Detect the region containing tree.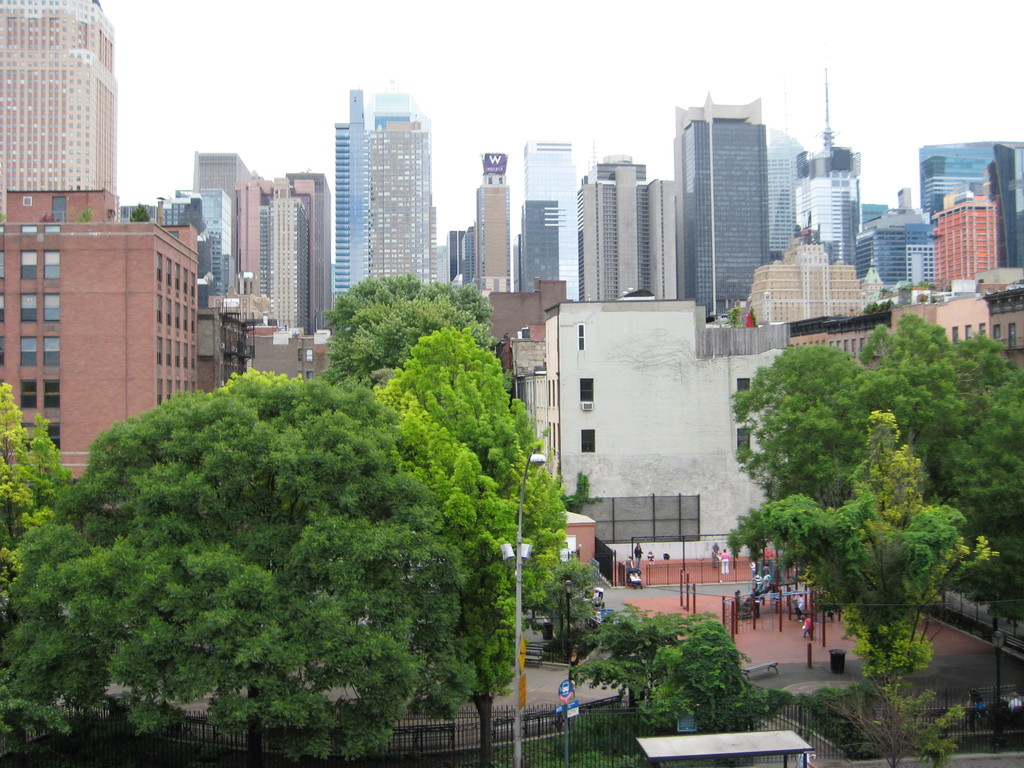
<box>319,271,500,386</box>.
